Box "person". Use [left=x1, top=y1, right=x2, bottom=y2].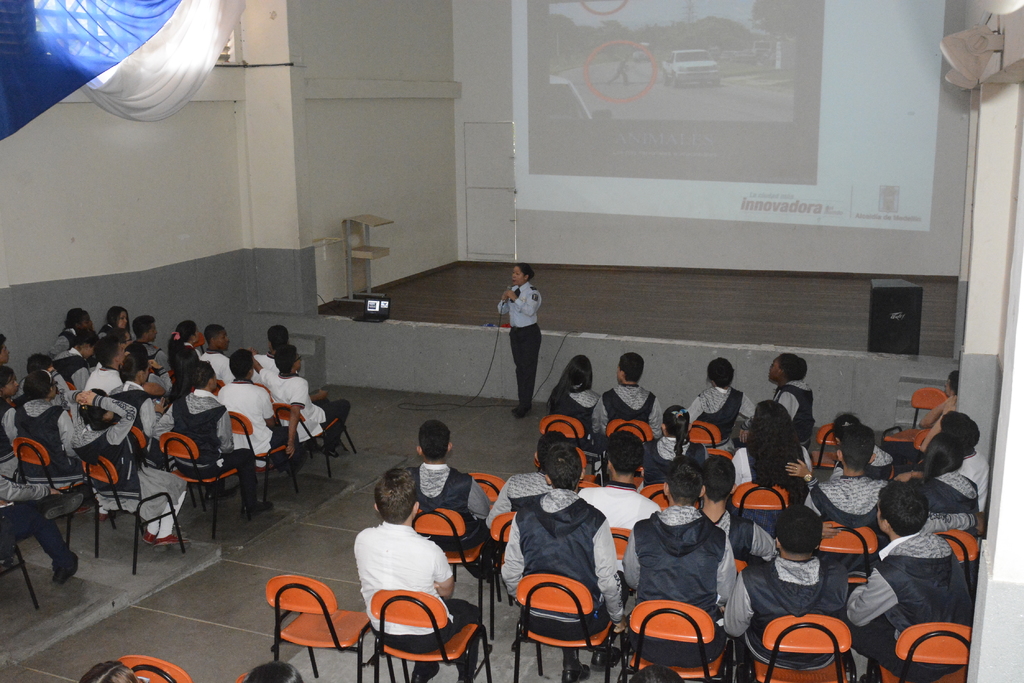
[left=760, top=353, right=822, bottom=454].
